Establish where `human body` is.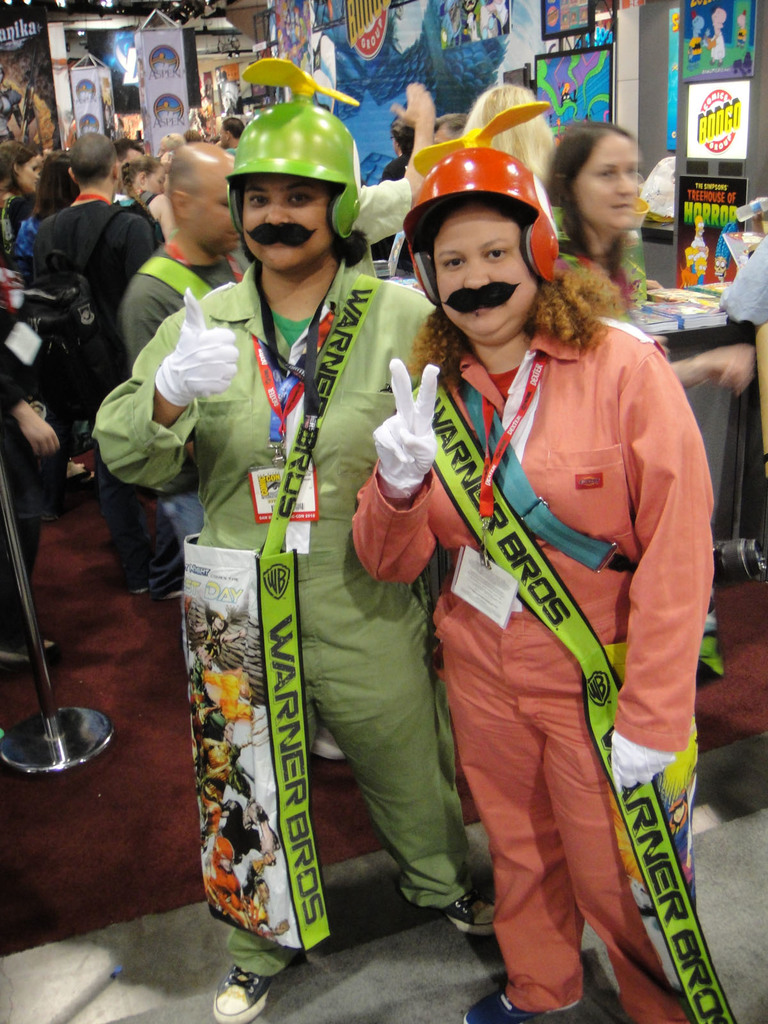
Established at 553:122:639:318.
